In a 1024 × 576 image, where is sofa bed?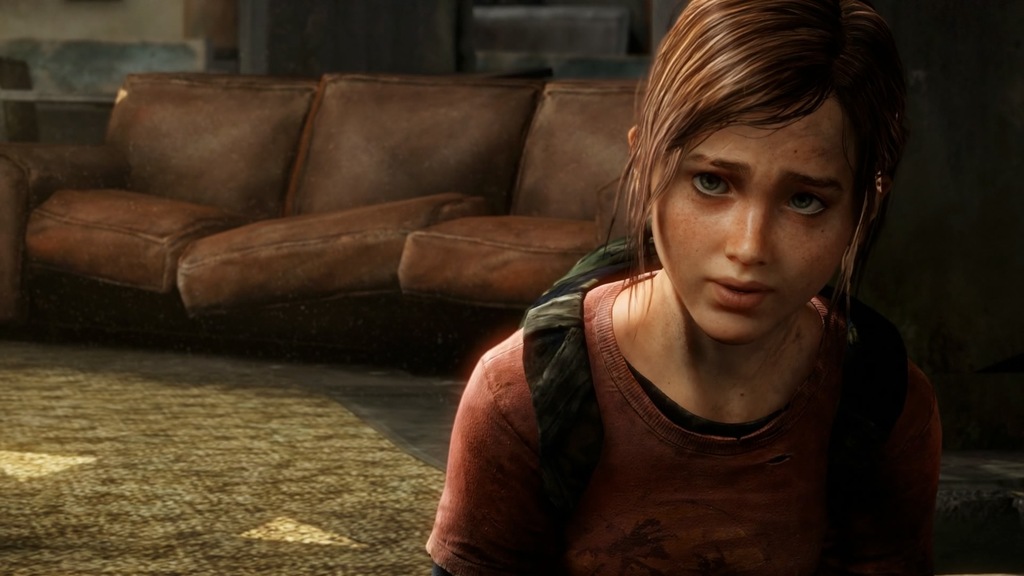
0, 67, 640, 317.
